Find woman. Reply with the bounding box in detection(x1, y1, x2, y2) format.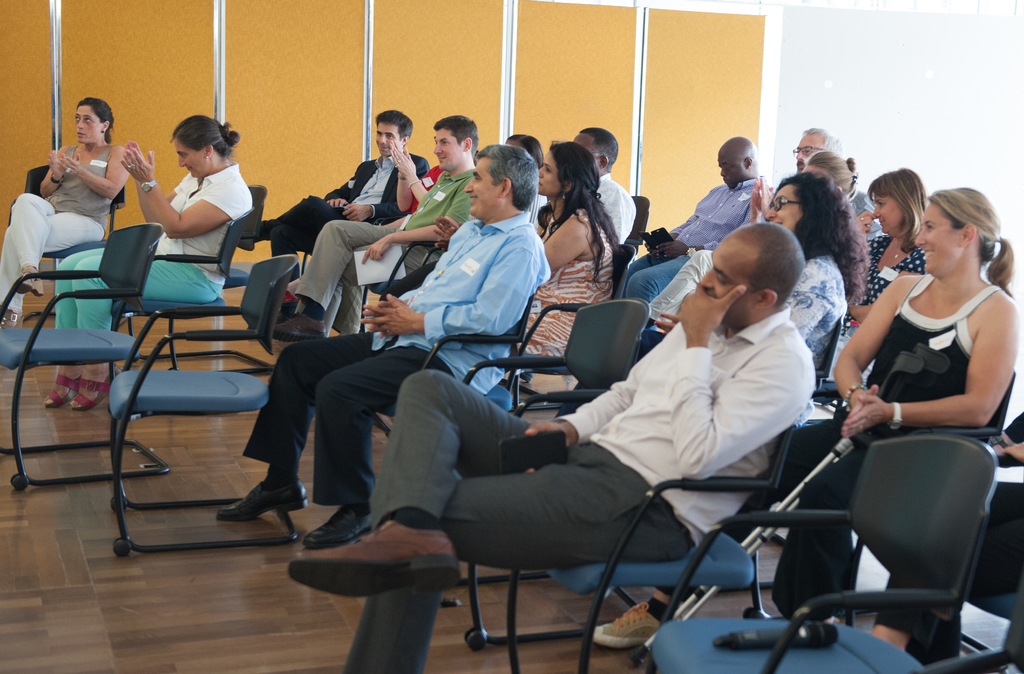
detection(41, 112, 251, 413).
